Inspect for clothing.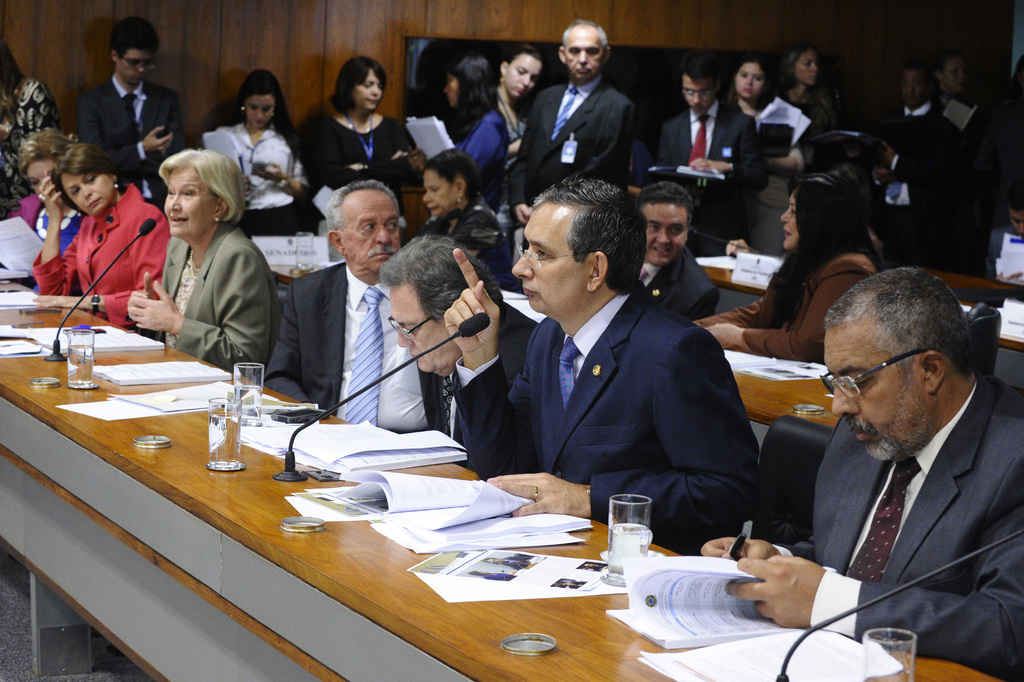
Inspection: select_region(878, 113, 940, 245).
